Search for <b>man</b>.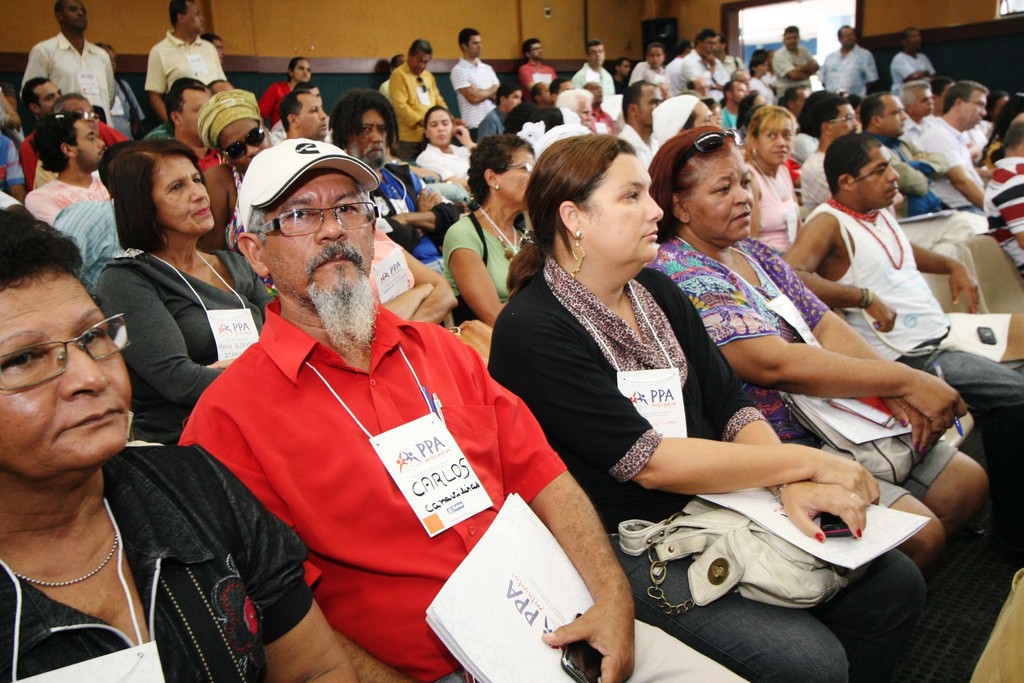
Found at [887,24,937,89].
